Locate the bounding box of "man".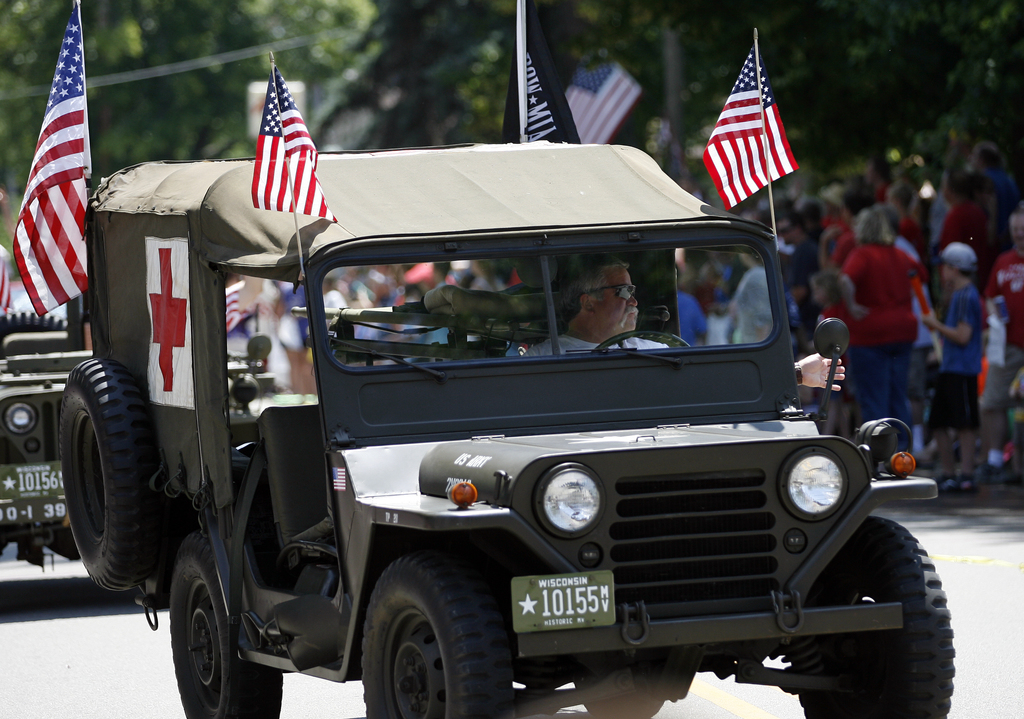
Bounding box: <region>513, 247, 847, 391</region>.
